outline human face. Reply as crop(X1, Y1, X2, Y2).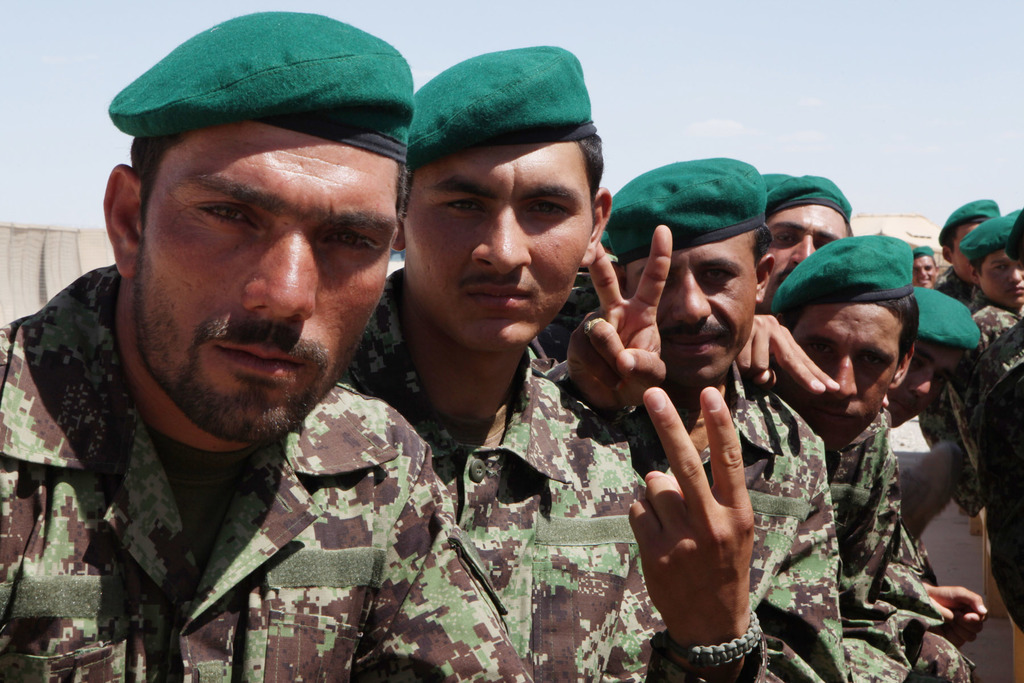
crop(912, 252, 940, 290).
